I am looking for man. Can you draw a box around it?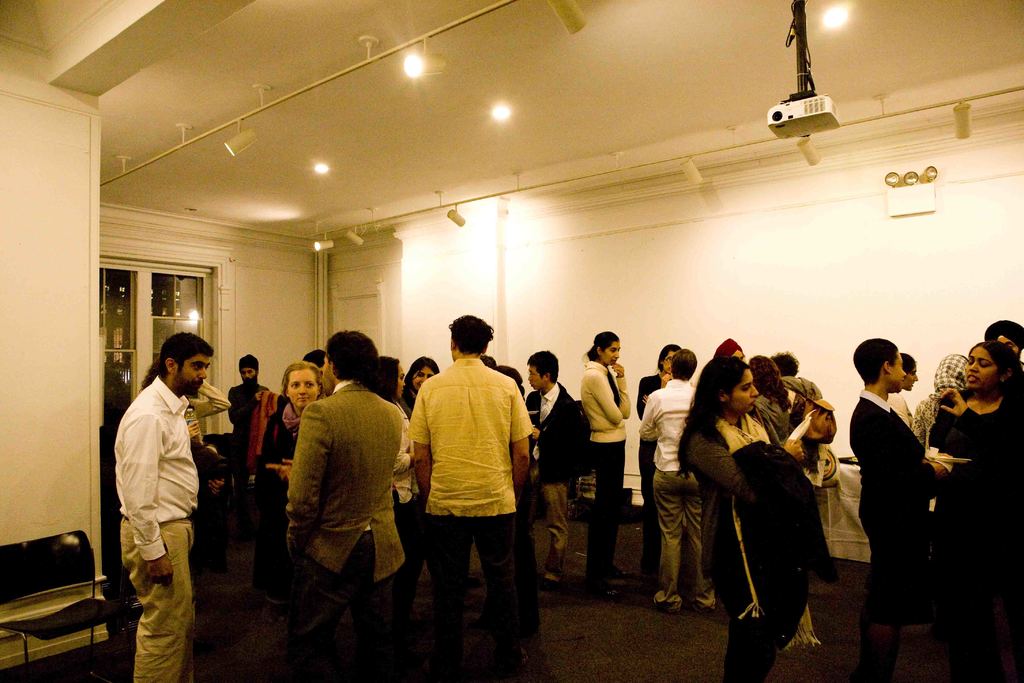
Sure, the bounding box is {"x1": 401, "y1": 315, "x2": 539, "y2": 672}.
